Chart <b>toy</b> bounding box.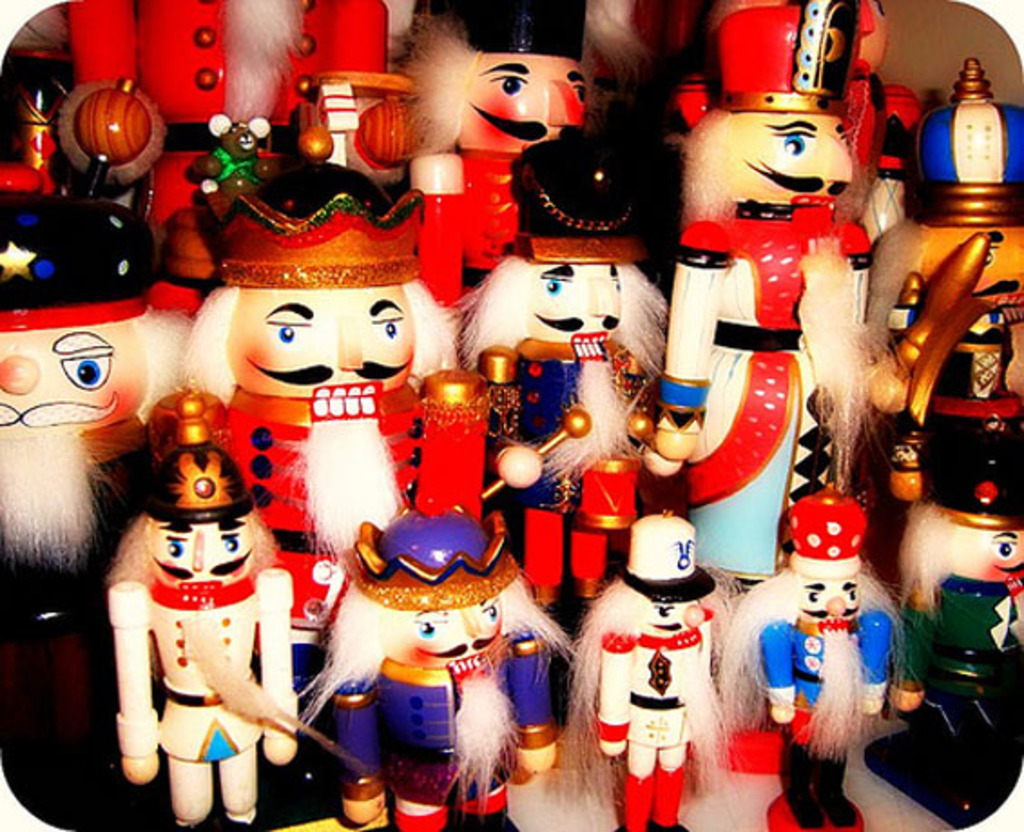
Charted: l=190, t=105, r=274, b=179.
